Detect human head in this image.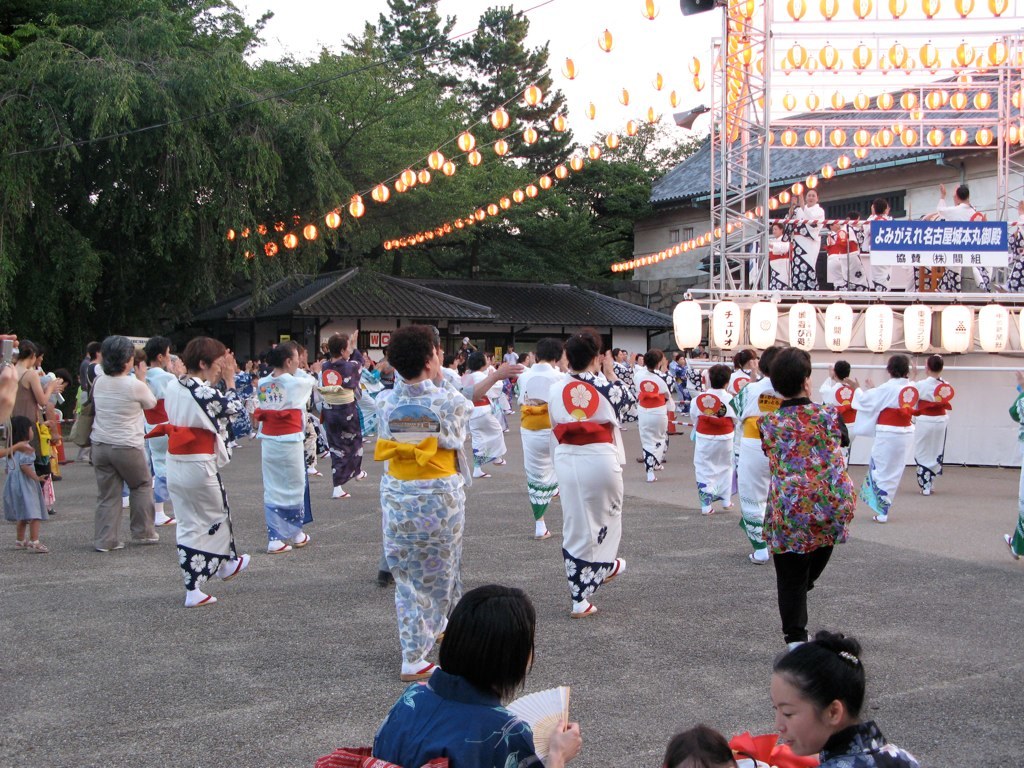
Detection: 659/727/739/767.
